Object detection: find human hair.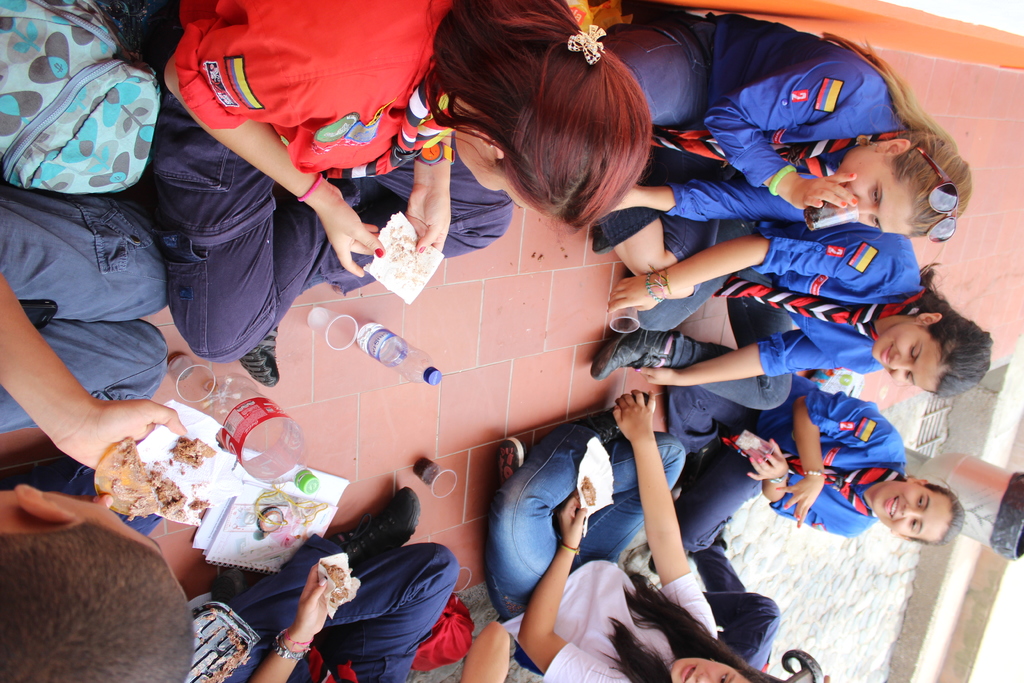
Rect(906, 468, 972, 561).
